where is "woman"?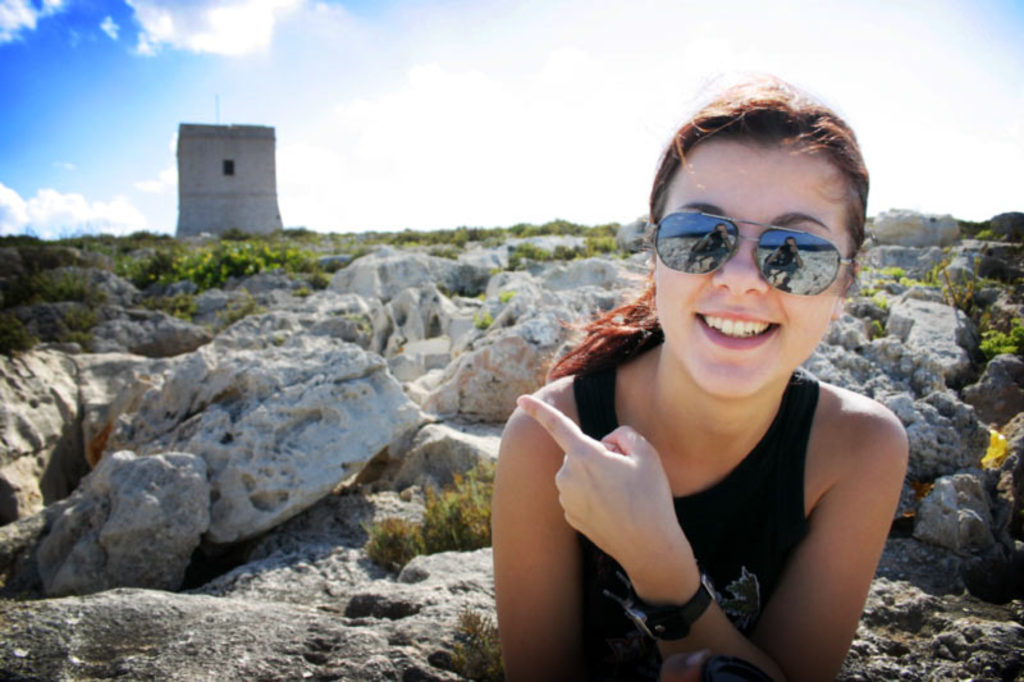
bbox=(477, 90, 940, 681).
